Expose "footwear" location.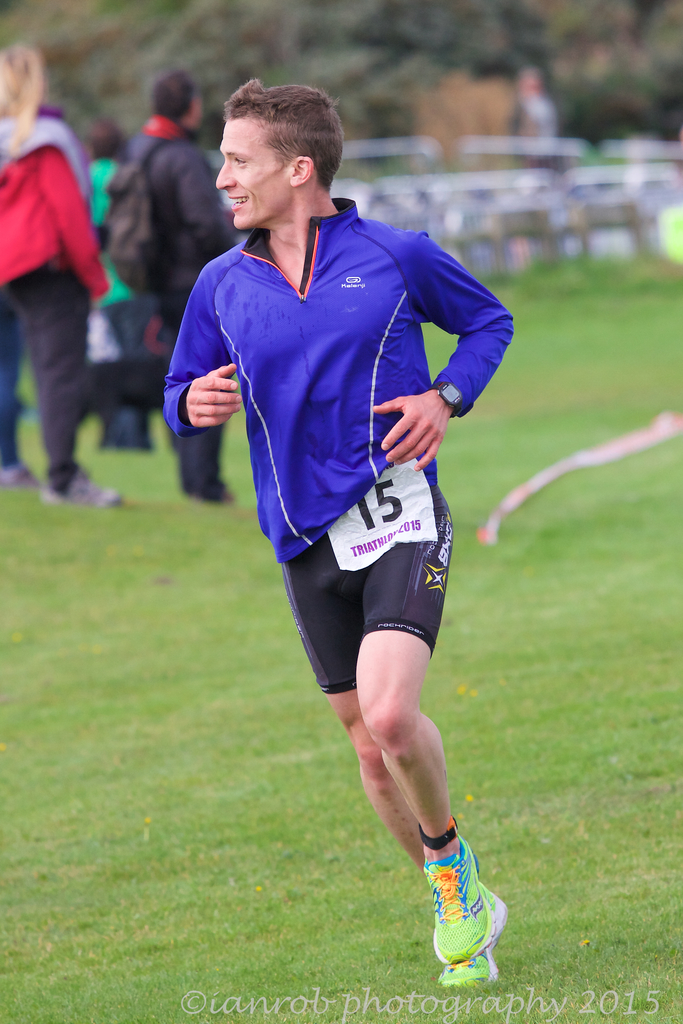
Exposed at [left=69, top=458, right=121, bottom=510].
